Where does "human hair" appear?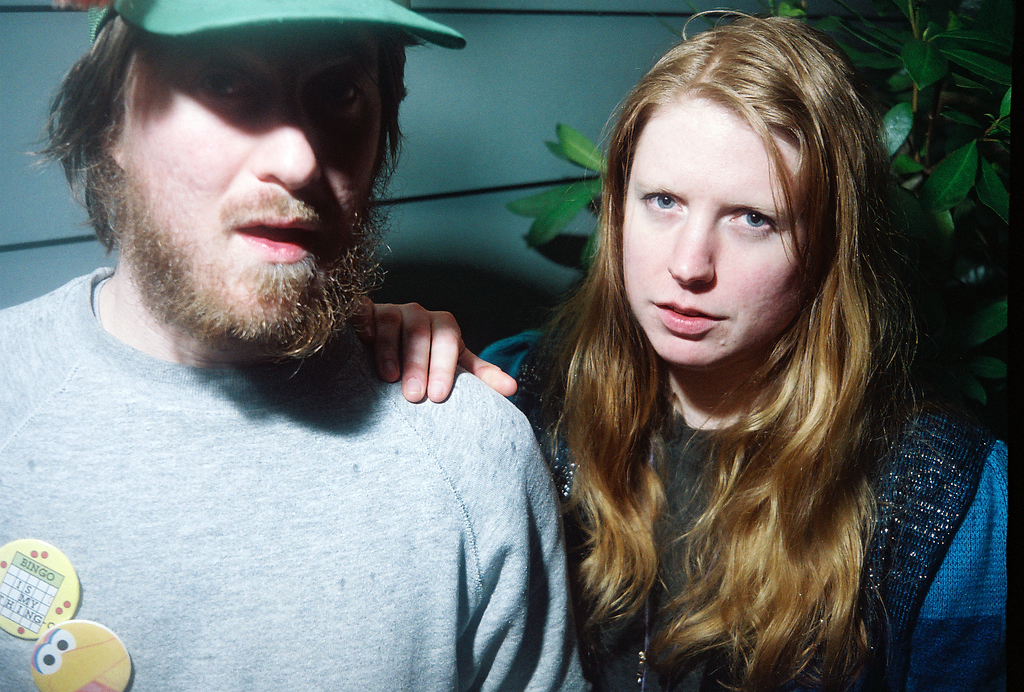
Appears at 526, 53, 920, 634.
